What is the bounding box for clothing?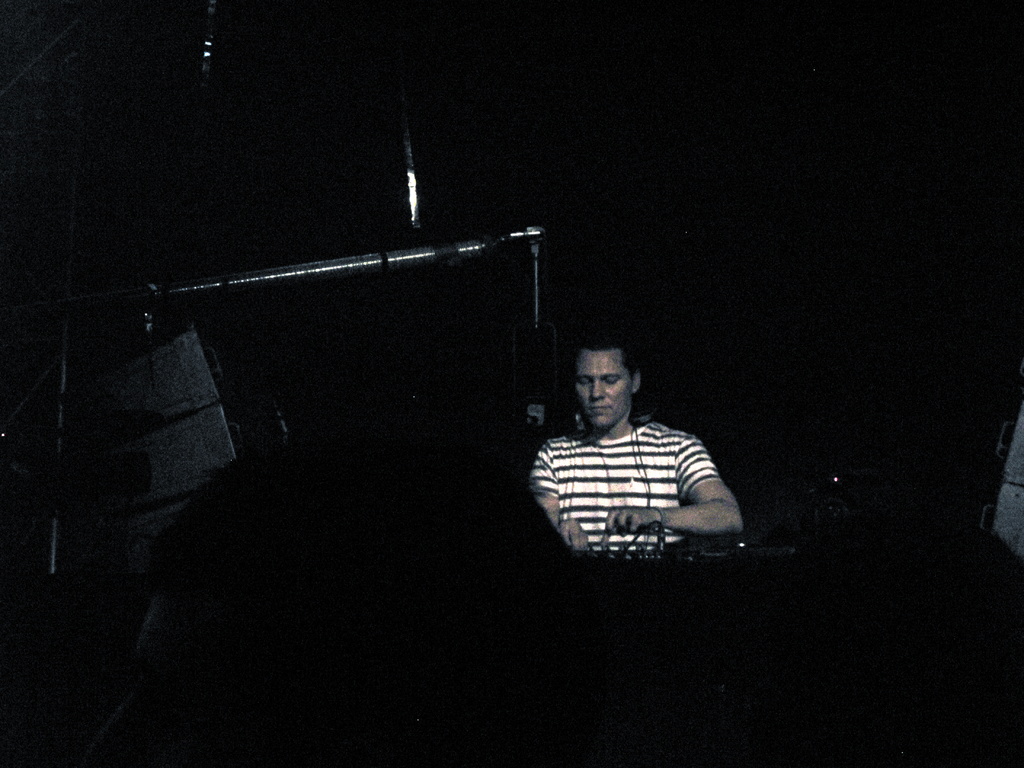
crop(513, 381, 744, 573).
